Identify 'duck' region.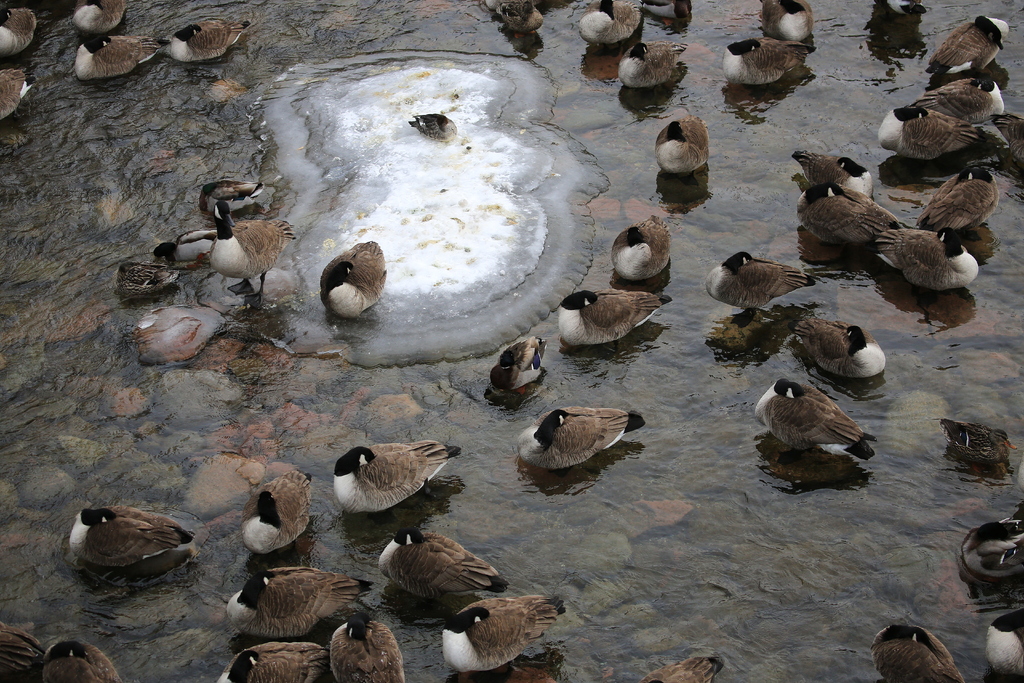
Region: rect(303, 235, 387, 323).
